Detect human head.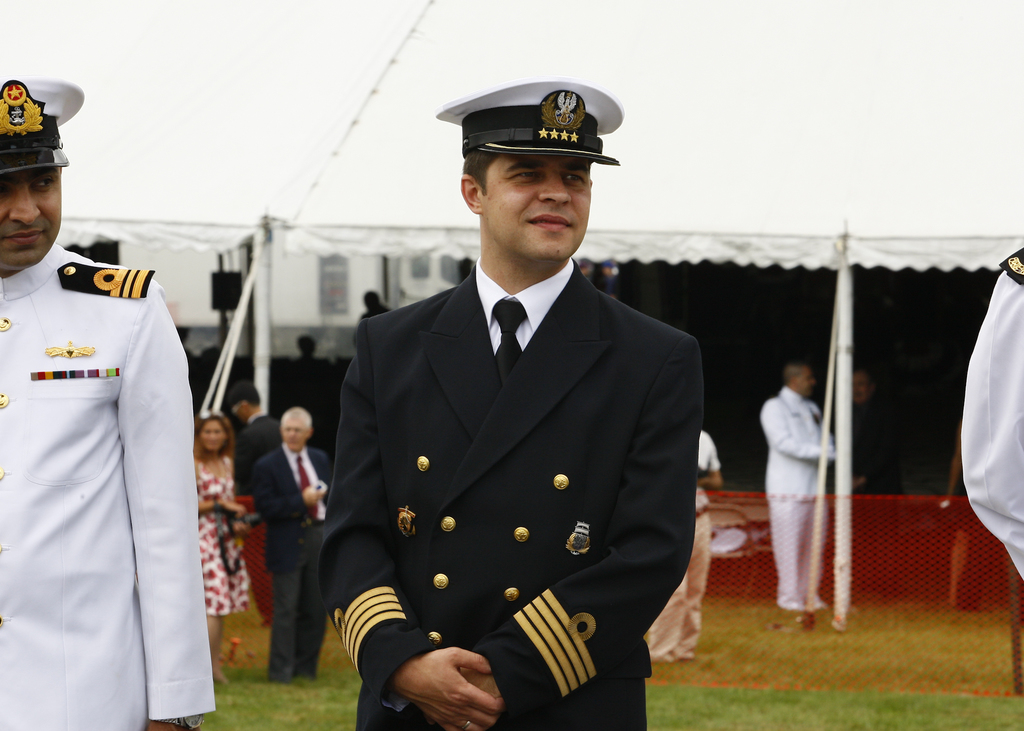
Detected at [0, 95, 69, 252].
